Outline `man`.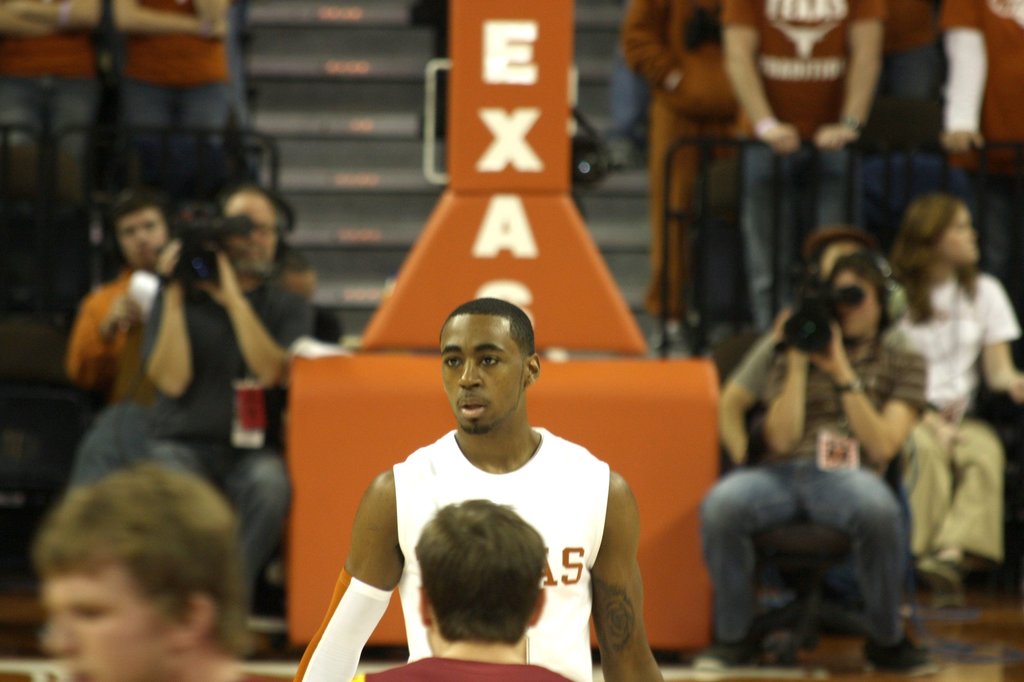
Outline: <bbox>290, 297, 669, 681</bbox>.
